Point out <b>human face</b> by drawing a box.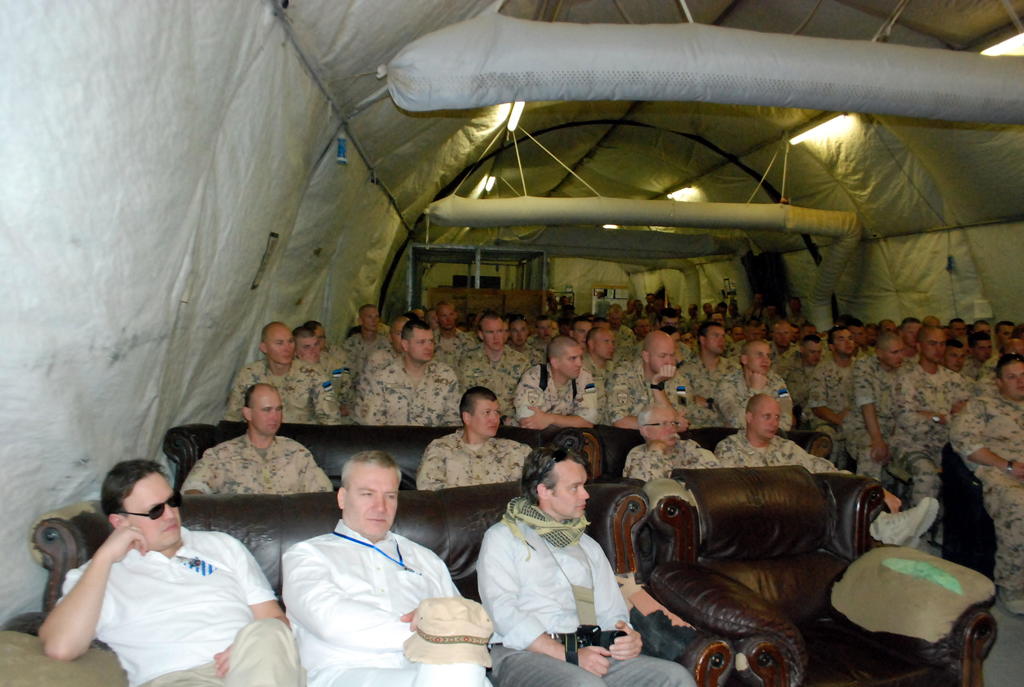
[x1=346, y1=470, x2=401, y2=537].
